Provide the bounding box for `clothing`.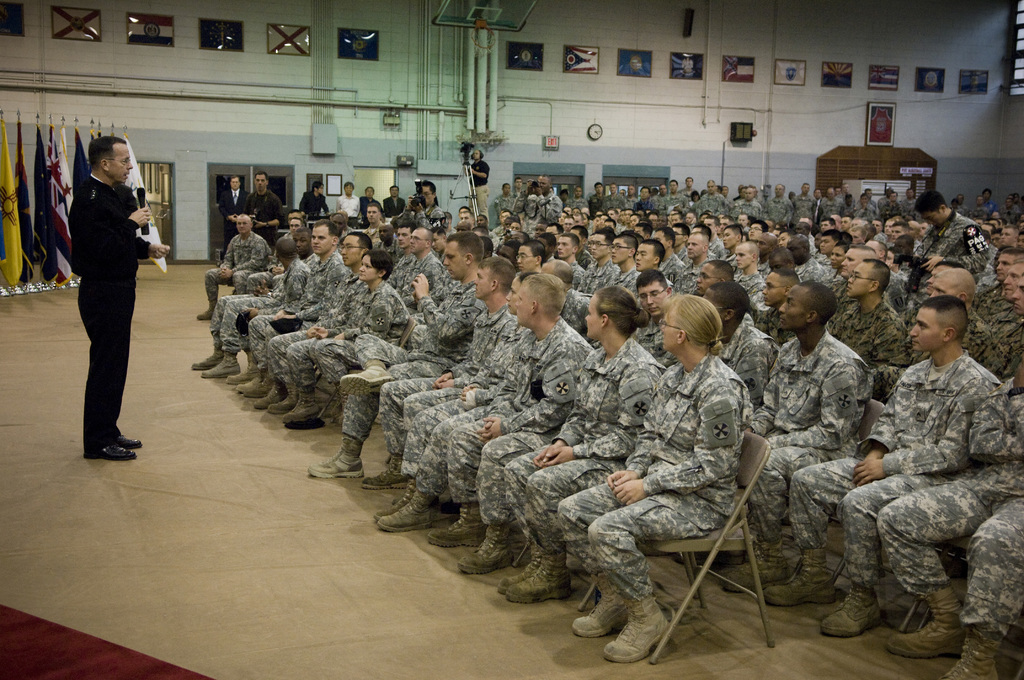
bbox(404, 296, 522, 504).
